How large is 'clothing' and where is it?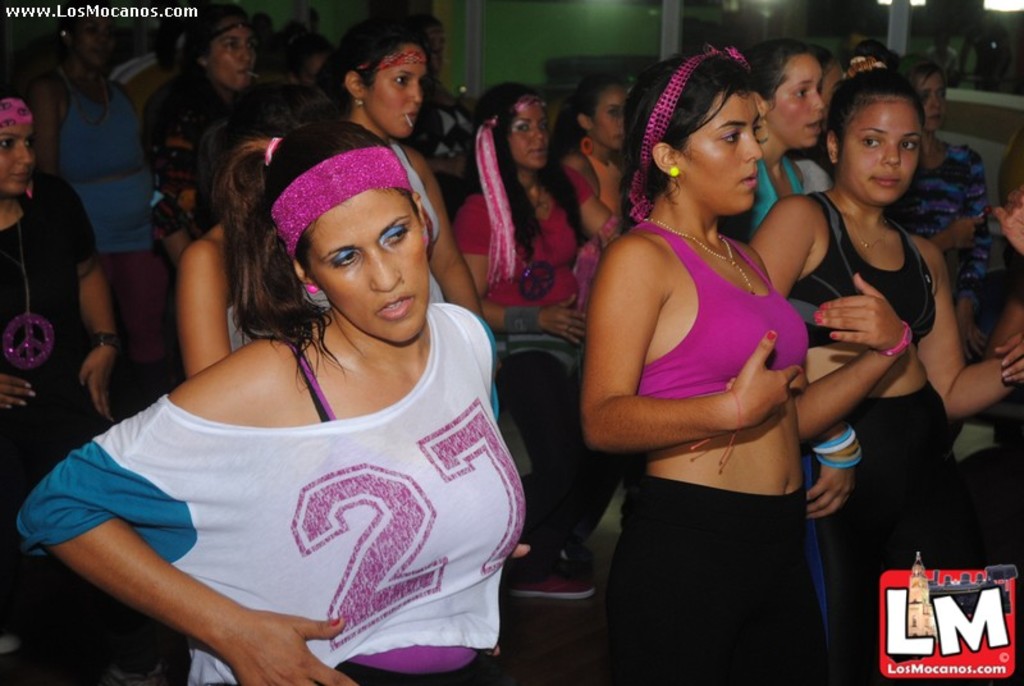
Bounding box: select_region(787, 192, 943, 355).
